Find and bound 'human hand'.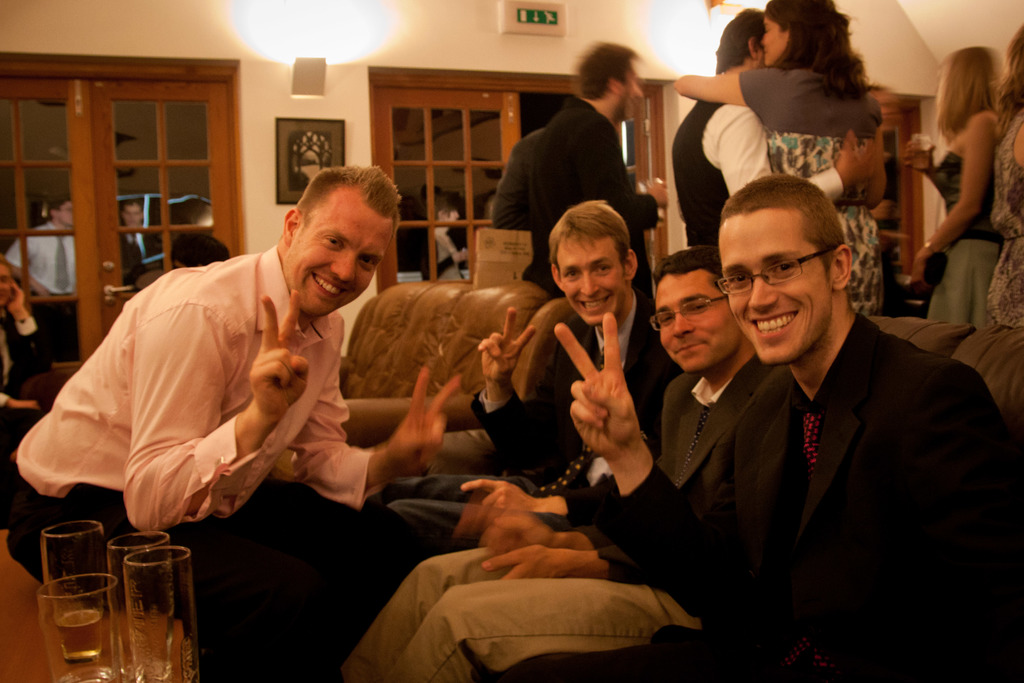
Bound: crop(12, 402, 42, 411).
